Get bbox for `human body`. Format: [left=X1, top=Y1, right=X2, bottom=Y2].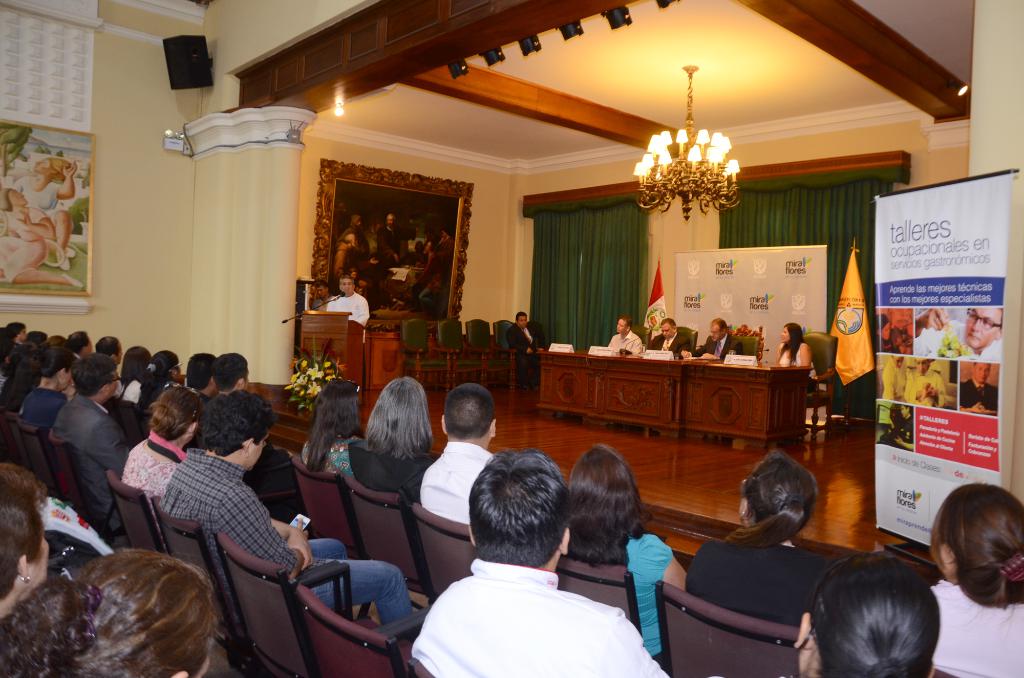
[left=908, top=357, right=957, bottom=412].
